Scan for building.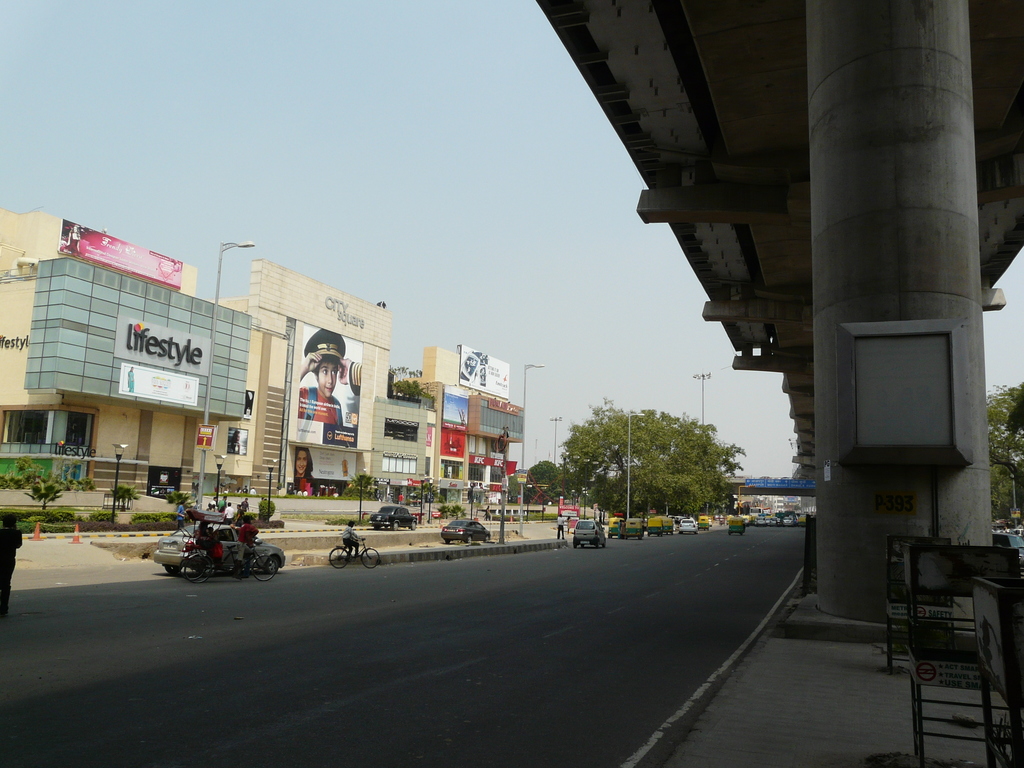
Scan result: (left=0, top=207, right=523, bottom=495).
